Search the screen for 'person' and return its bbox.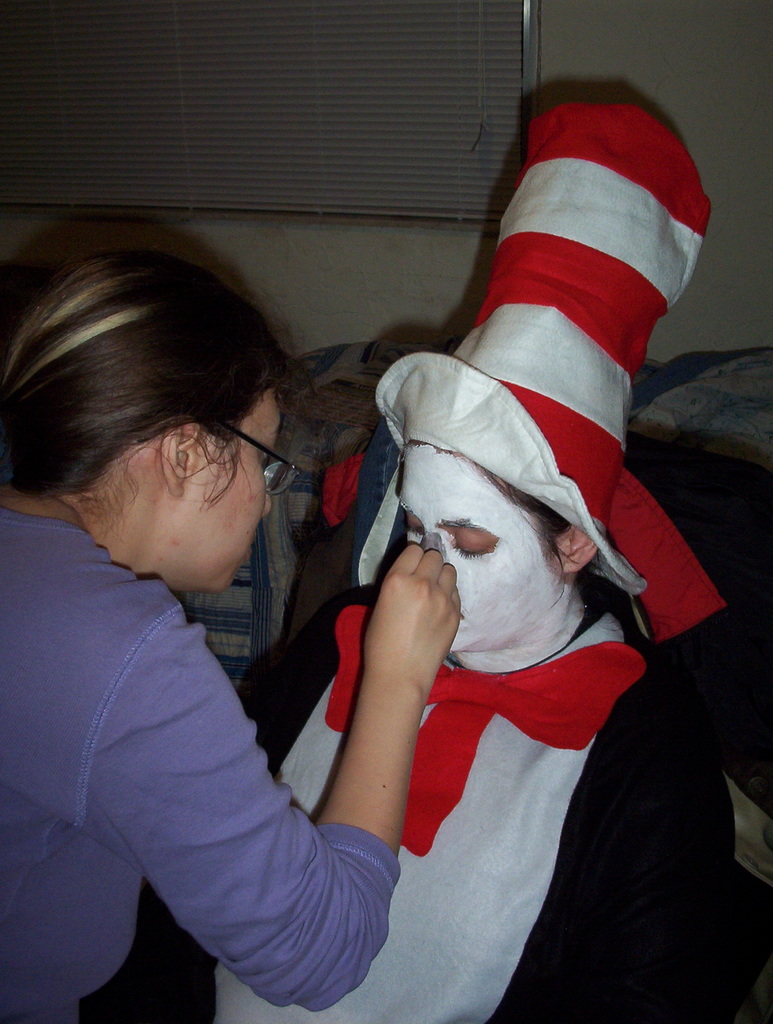
Found: (0, 226, 457, 1023).
